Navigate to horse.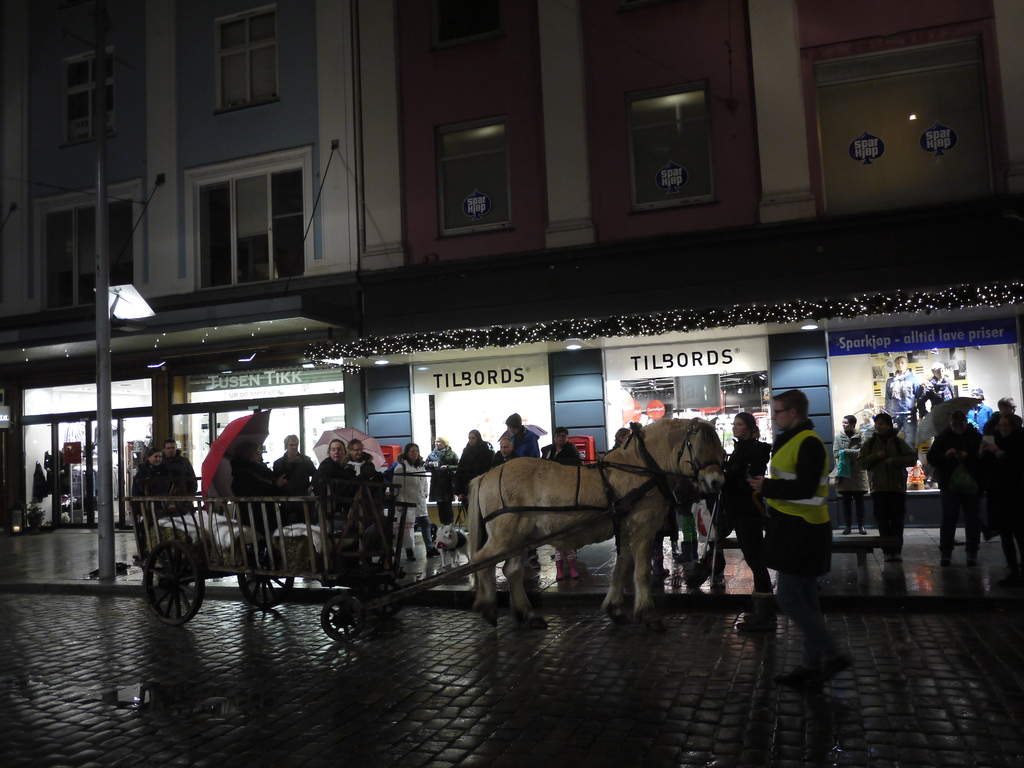
Navigation target: Rect(464, 414, 731, 632).
